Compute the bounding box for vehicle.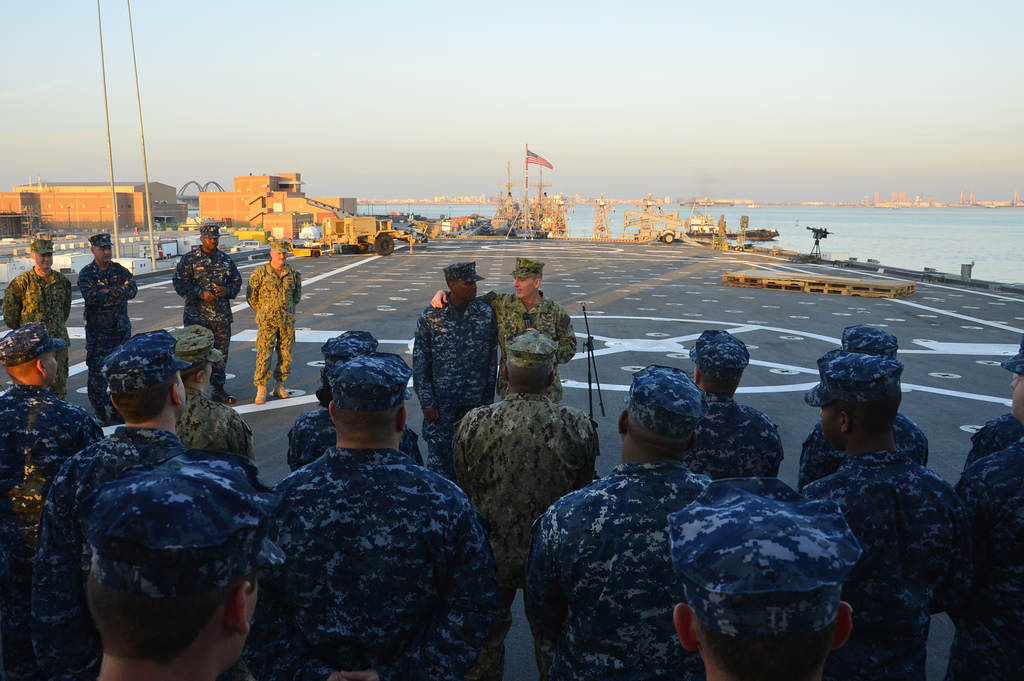
bbox(680, 216, 778, 243).
